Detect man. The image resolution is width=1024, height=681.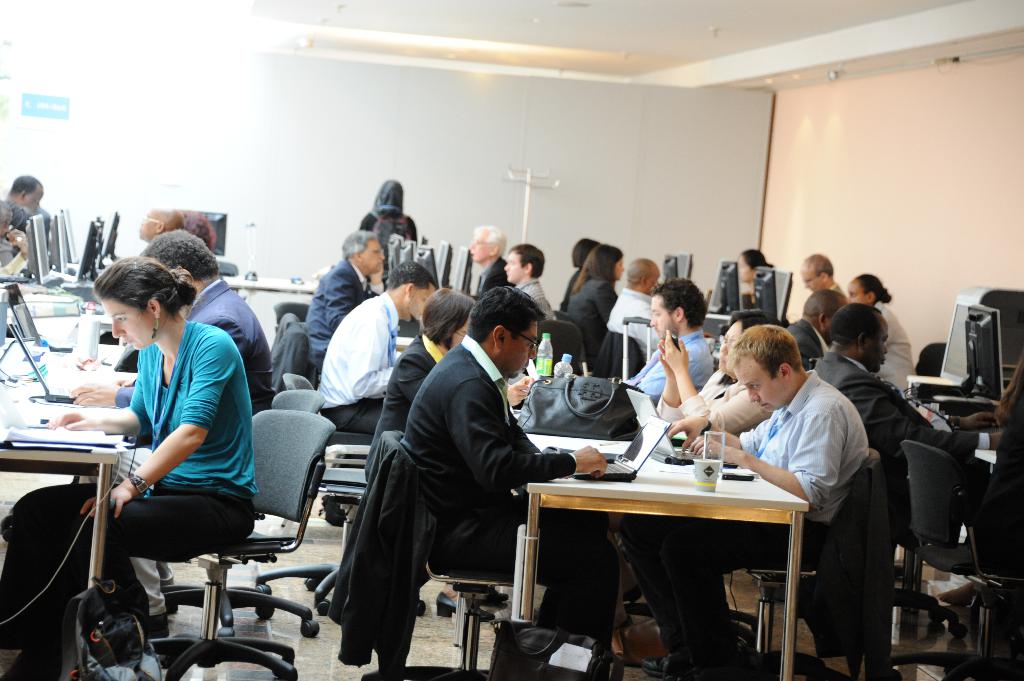
(left=303, top=227, right=391, bottom=349).
